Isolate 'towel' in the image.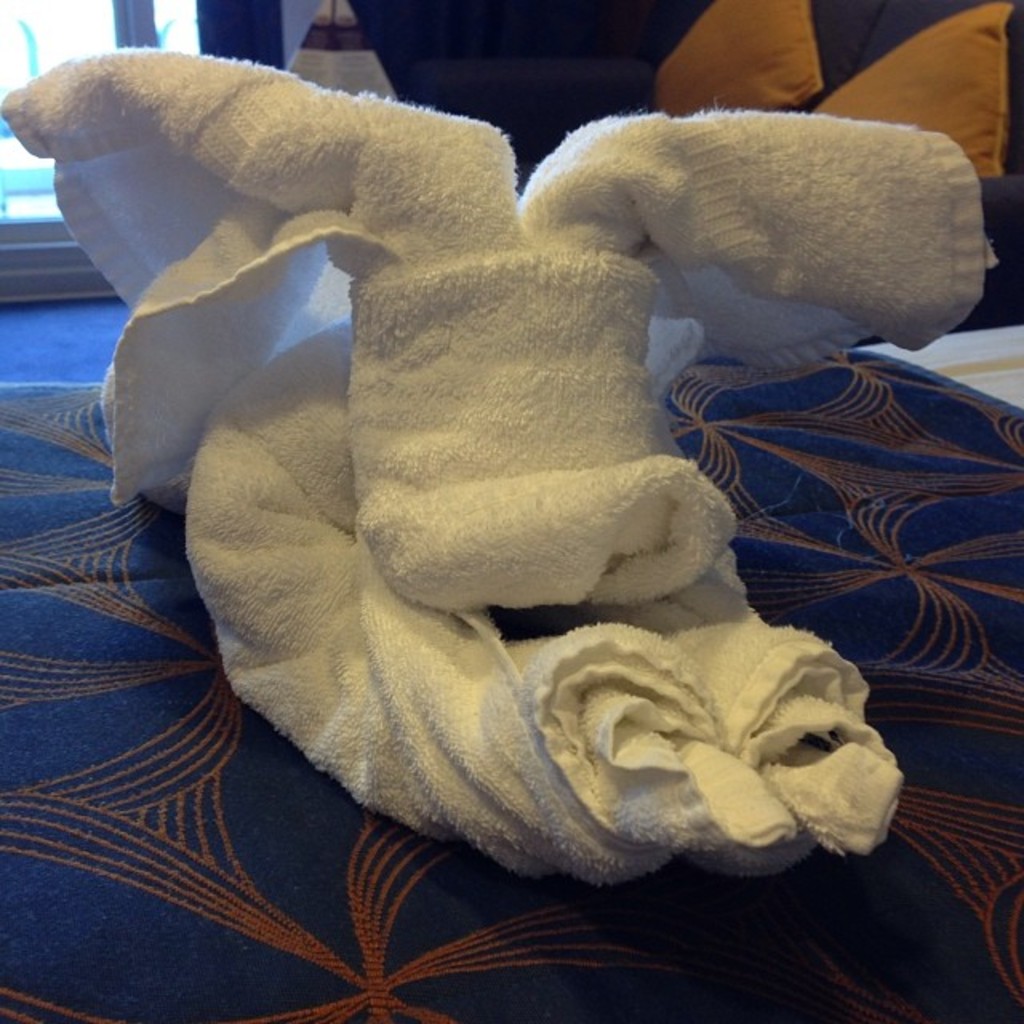
Isolated region: bbox=(0, 45, 997, 619).
